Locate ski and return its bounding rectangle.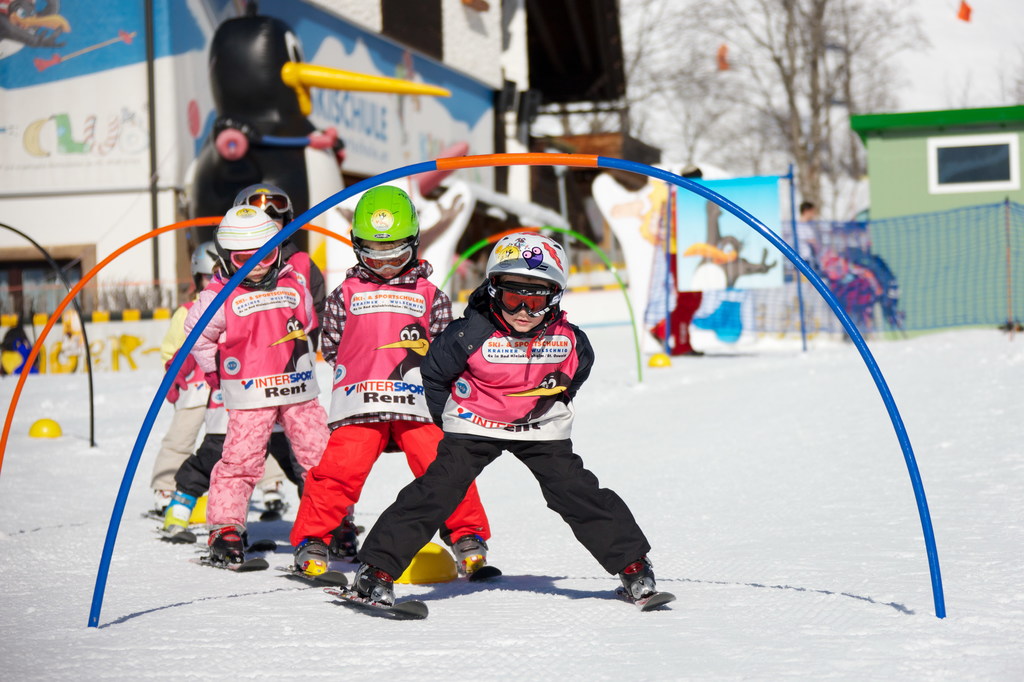
l=152, t=518, r=199, b=544.
